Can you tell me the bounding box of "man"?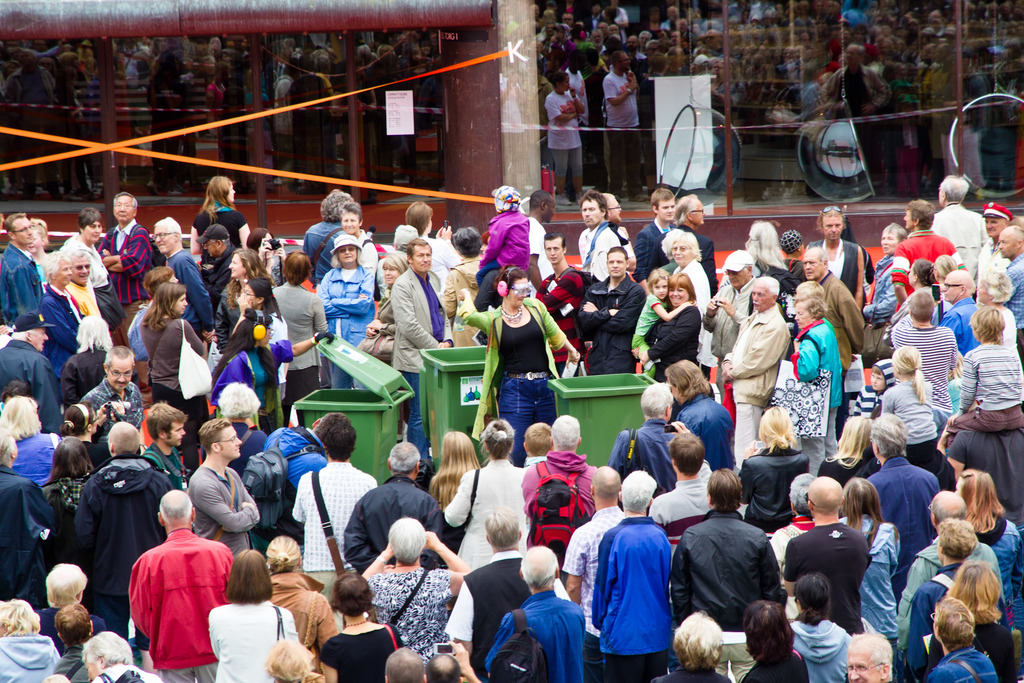
x1=892 y1=288 x2=956 y2=433.
